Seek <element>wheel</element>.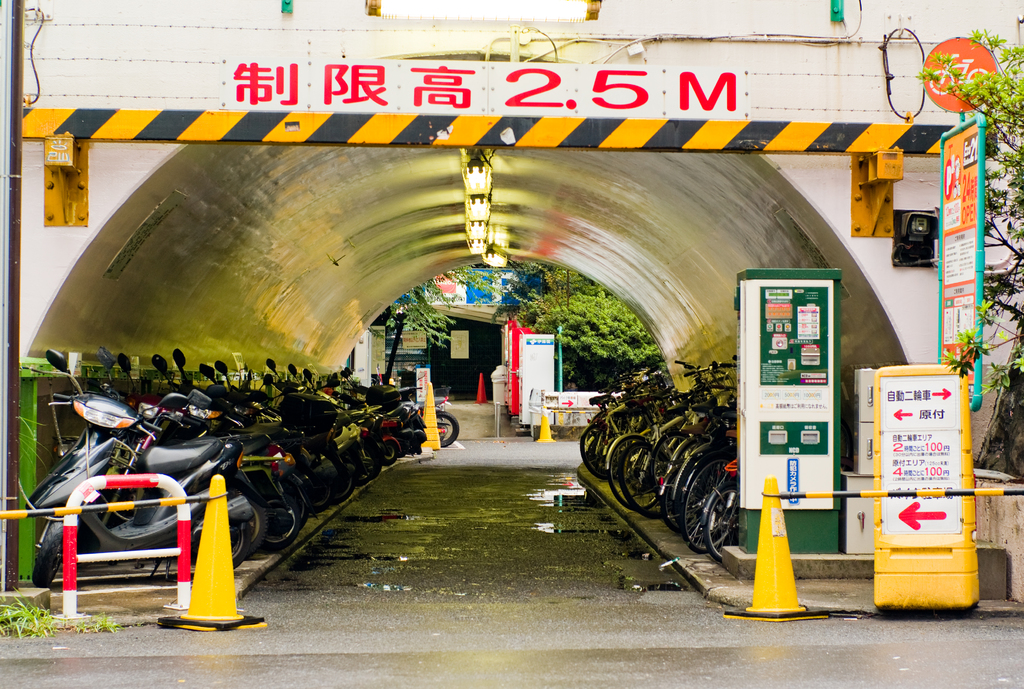
31 519 68 586.
